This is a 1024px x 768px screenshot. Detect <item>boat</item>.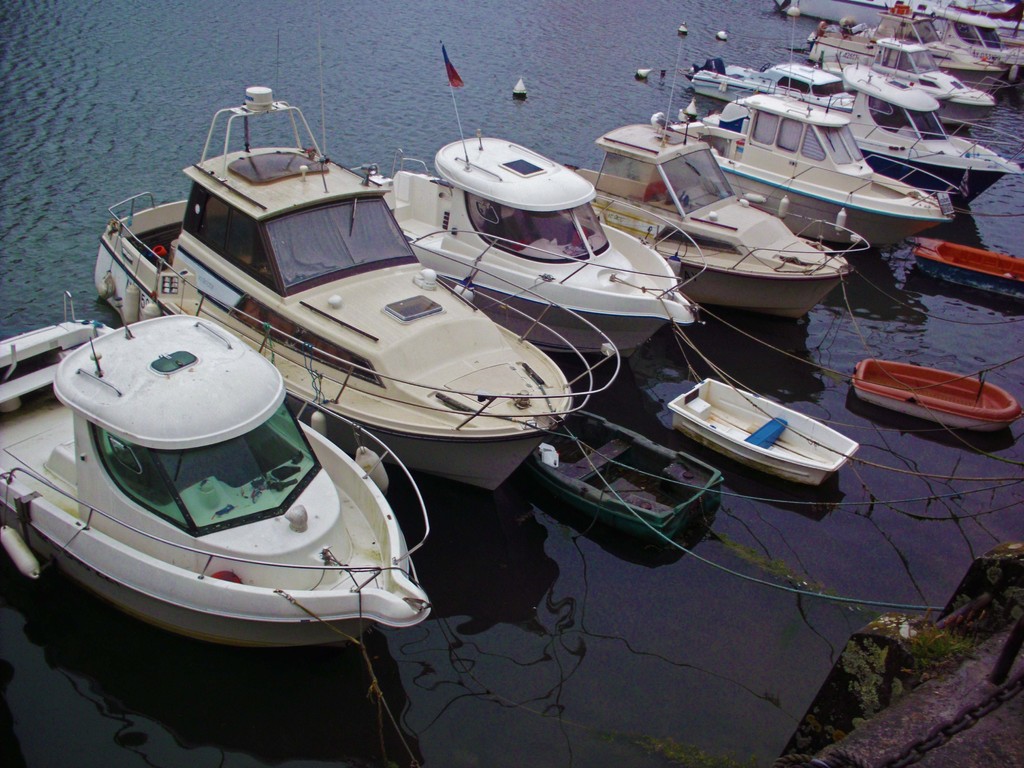
(851, 352, 1021, 431).
